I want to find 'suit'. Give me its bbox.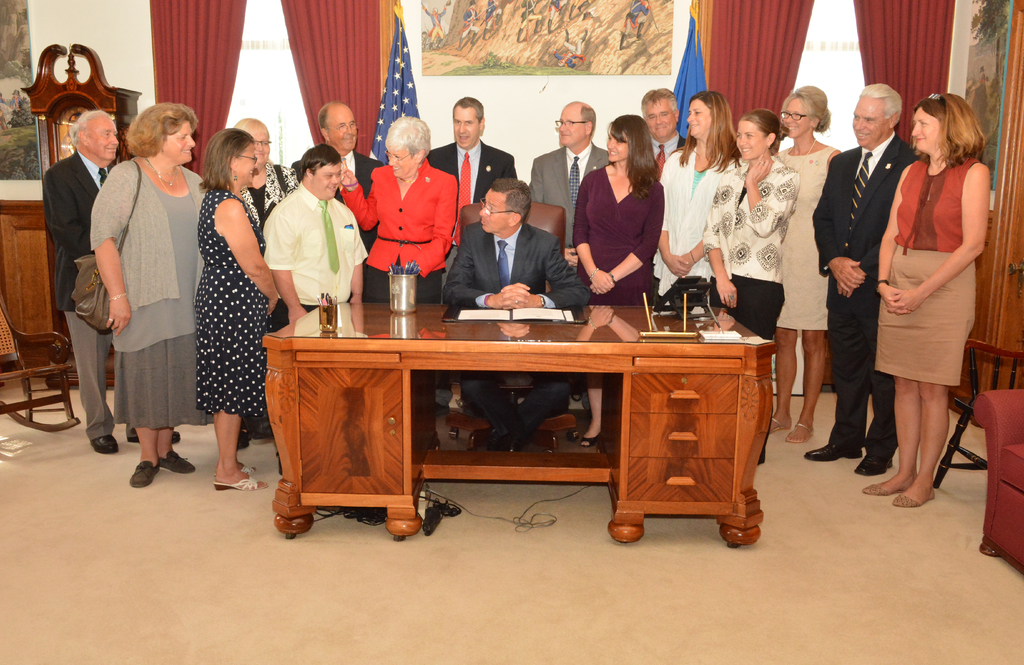
bbox=(429, 138, 524, 403).
